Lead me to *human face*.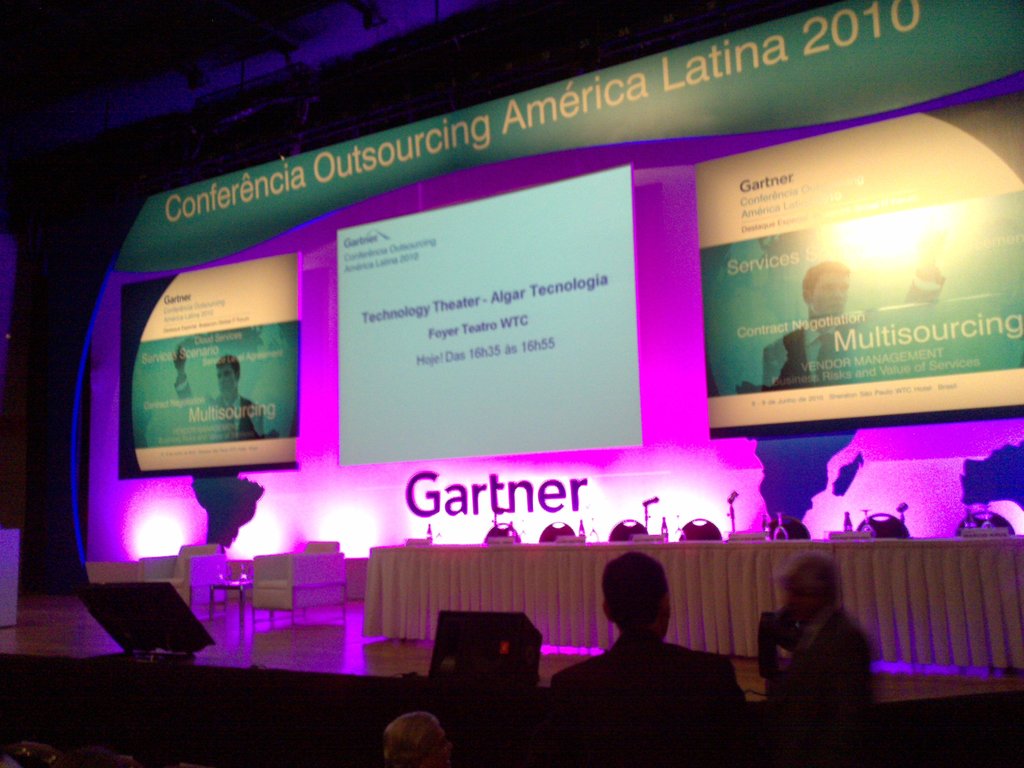
Lead to <region>806, 273, 847, 317</region>.
